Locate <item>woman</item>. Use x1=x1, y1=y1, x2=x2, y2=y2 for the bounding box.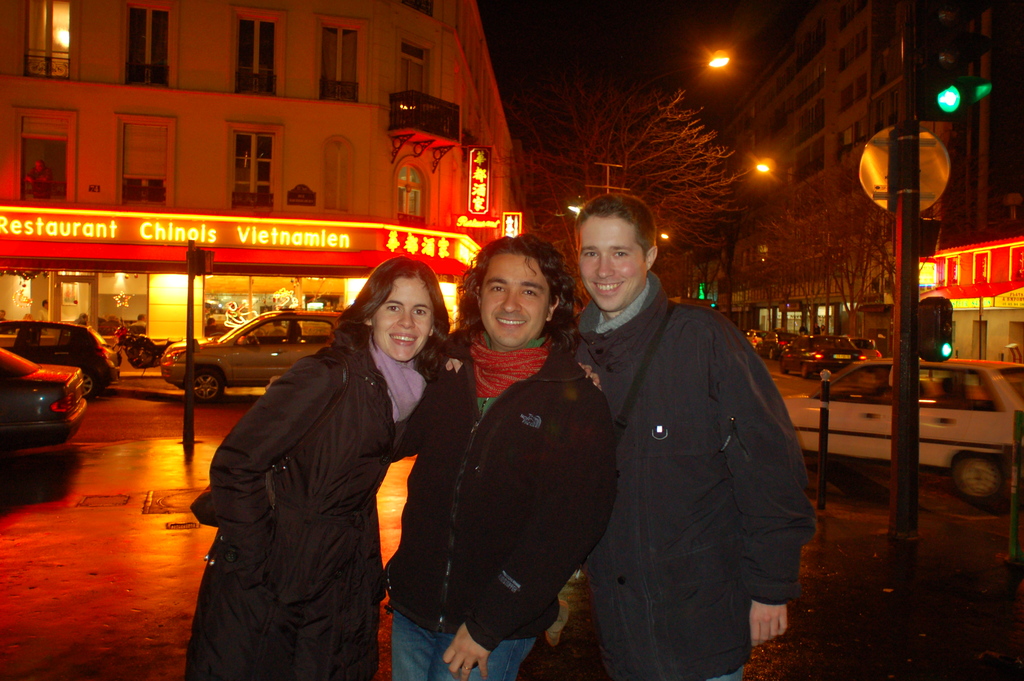
x1=189, y1=258, x2=451, y2=680.
